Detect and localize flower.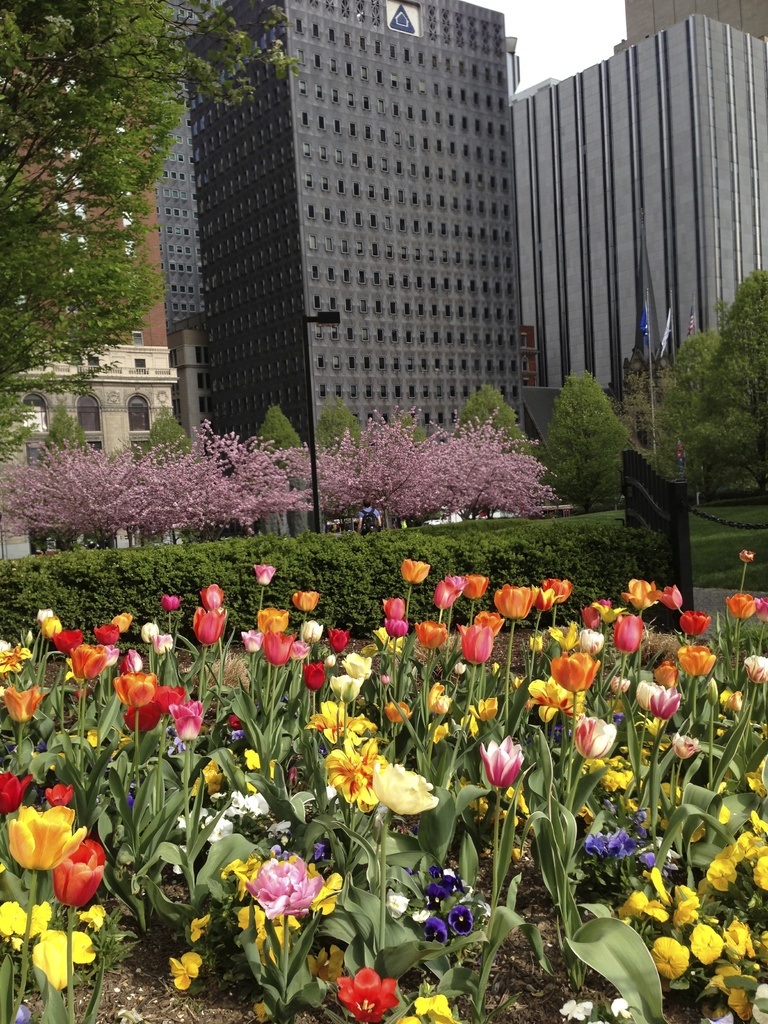
Localized at <region>265, 631, 291, 669</region>.
